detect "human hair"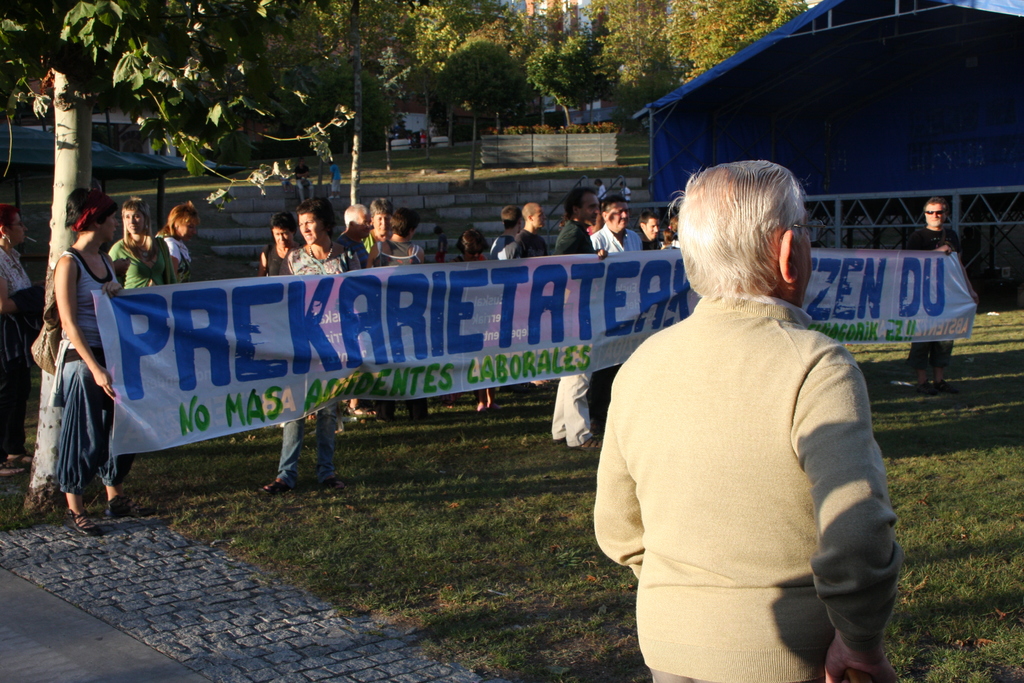
x1=161 y1=204 x2=196 y2=239
